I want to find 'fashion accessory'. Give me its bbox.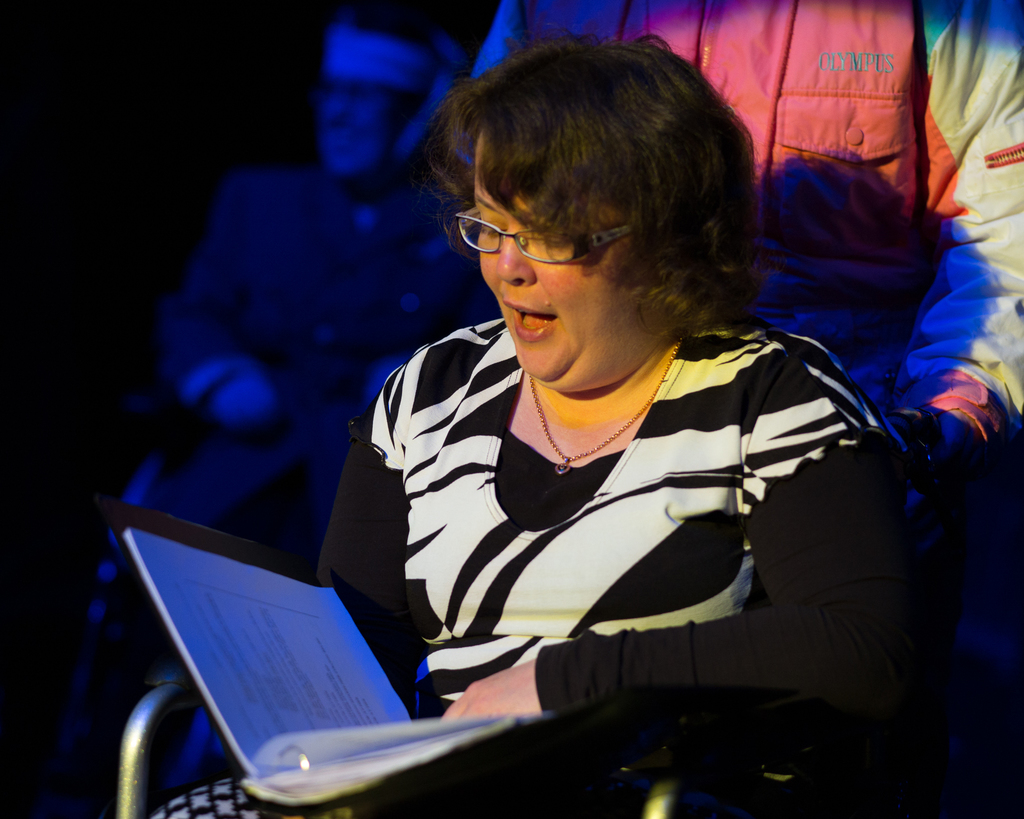
<bbox>527, 337, 680, 474</bbox>.
